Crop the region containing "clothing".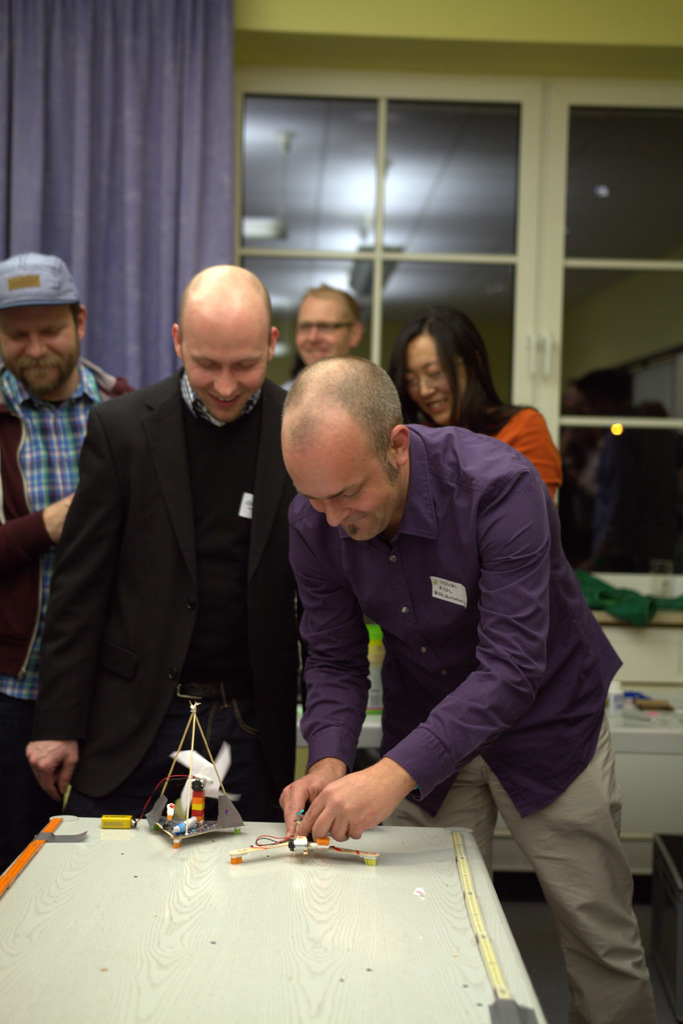
Crop region: detection(579, 420, 658, 574).
